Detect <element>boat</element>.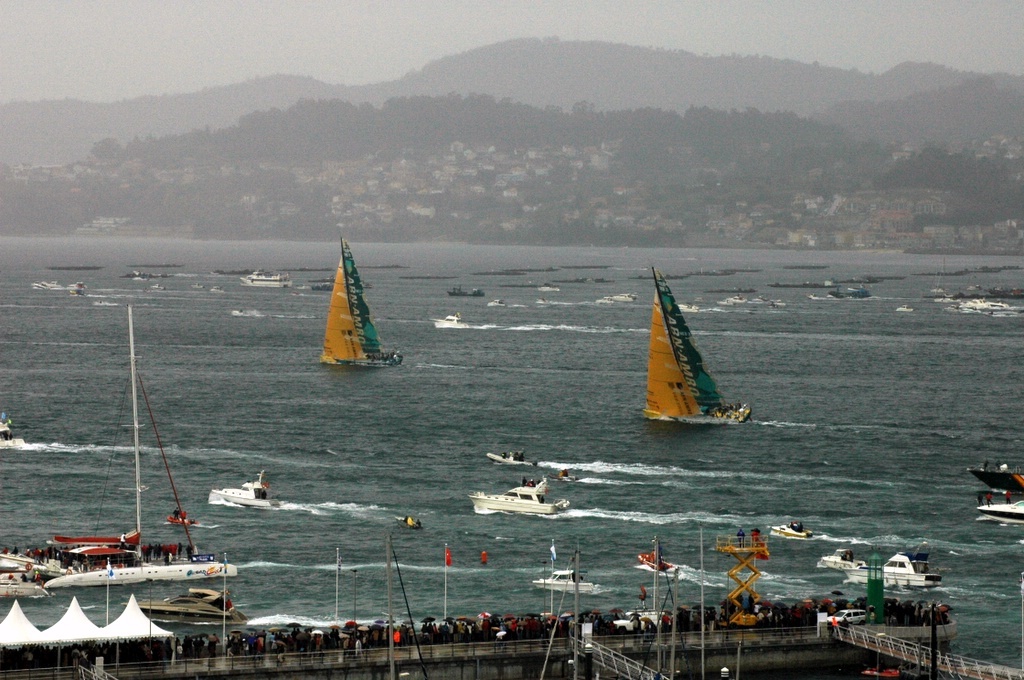
Detected at 769/525/814/537.
